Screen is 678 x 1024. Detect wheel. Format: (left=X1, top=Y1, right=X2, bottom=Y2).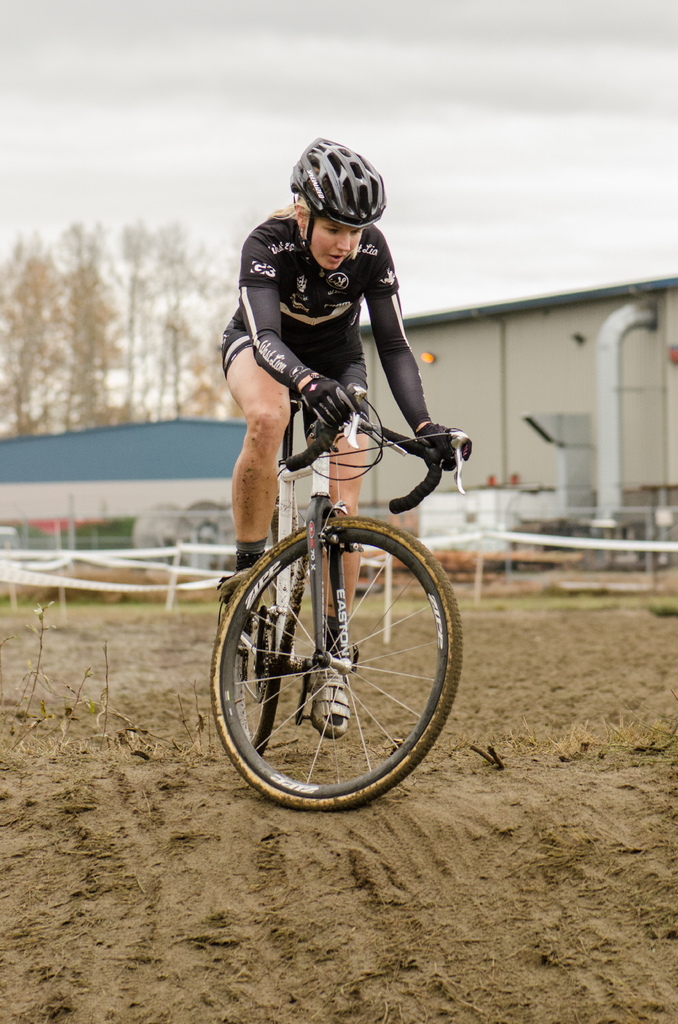
(left=227, top=511, right=440, bottom=799).
